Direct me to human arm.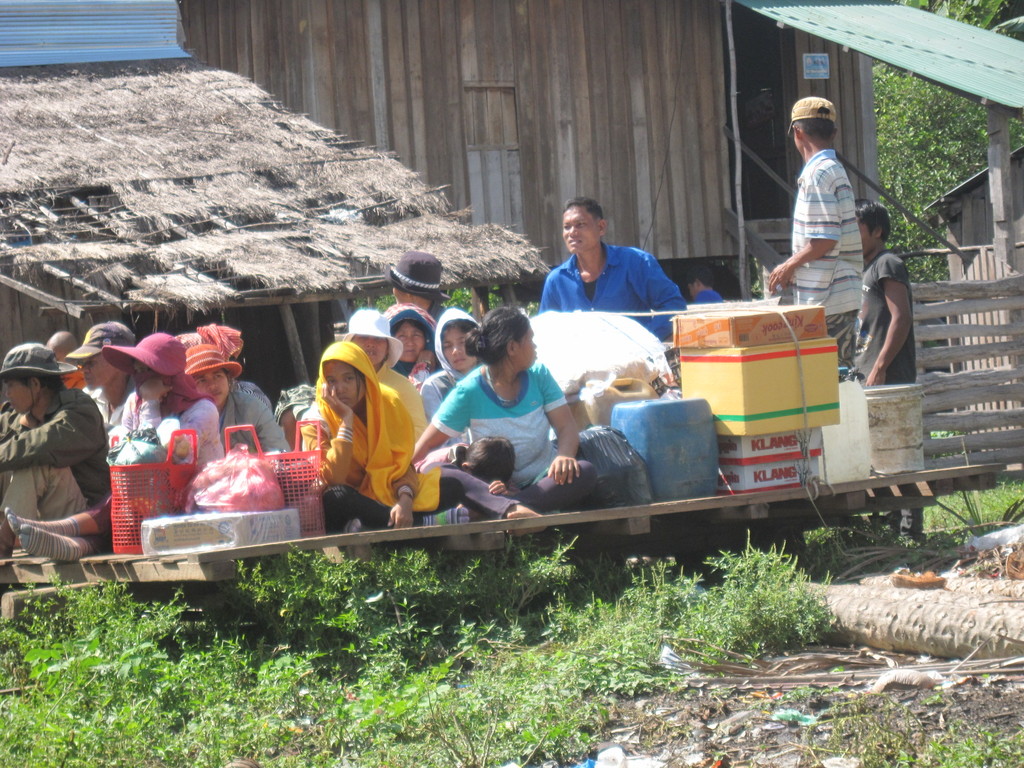
Direction: 382,431,425,527.
